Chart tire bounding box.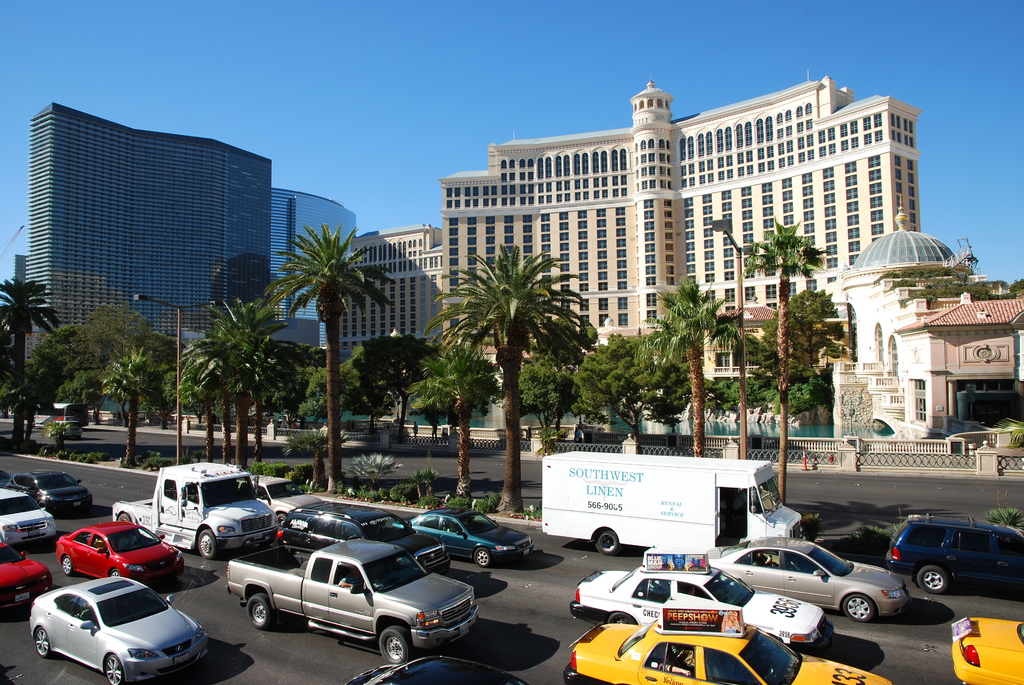
Charted: pyautogui.locateOnScreen(277, 515, 286, 521).
